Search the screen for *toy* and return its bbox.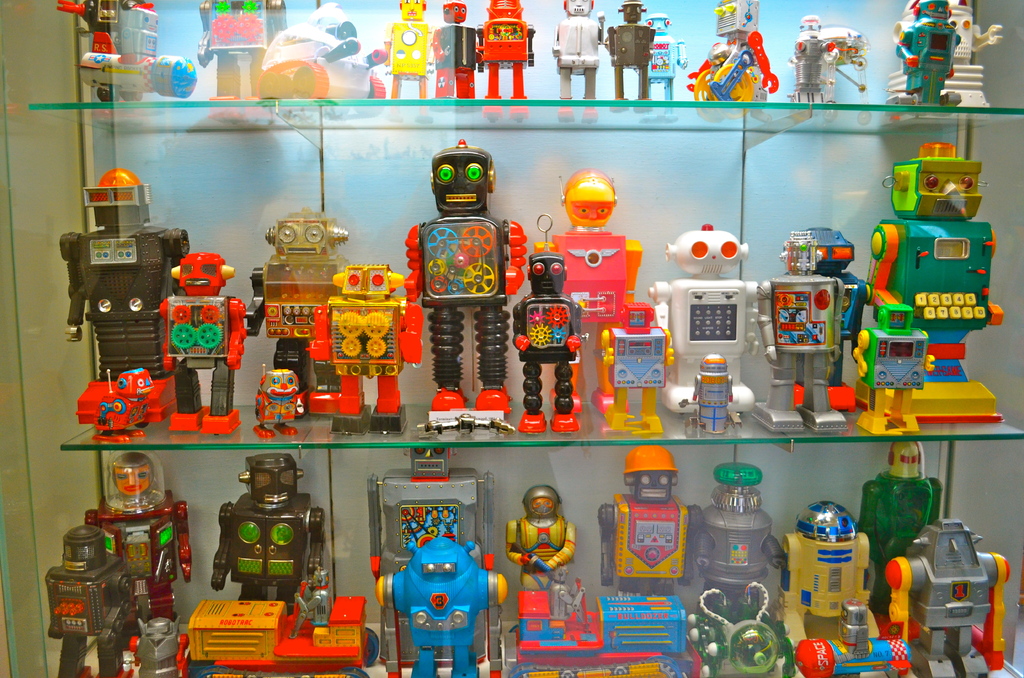
Found: box(321, 266, 418, 435).
